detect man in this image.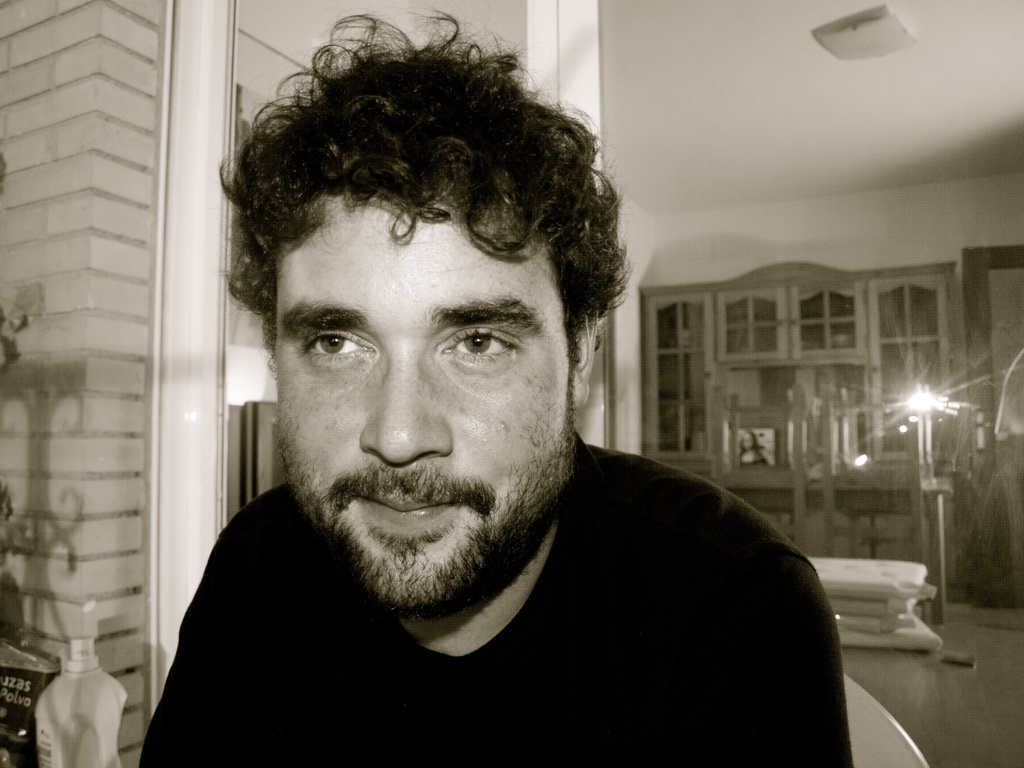
Detection: detection(104, 35, 864, 751).
